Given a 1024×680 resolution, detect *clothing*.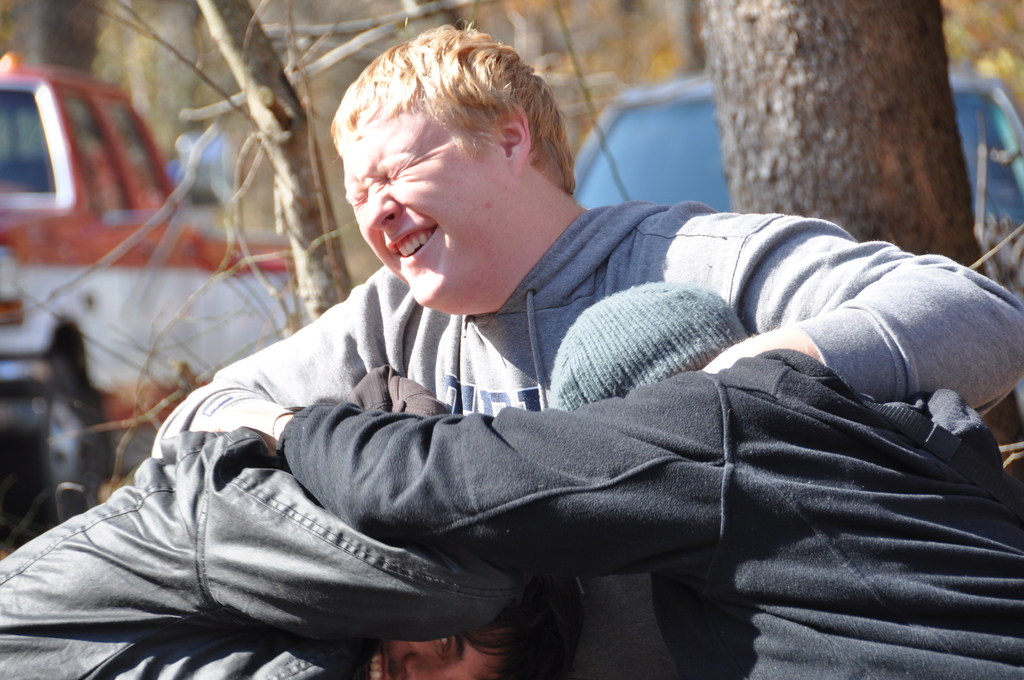
detection(0, 425, 528, 679).
